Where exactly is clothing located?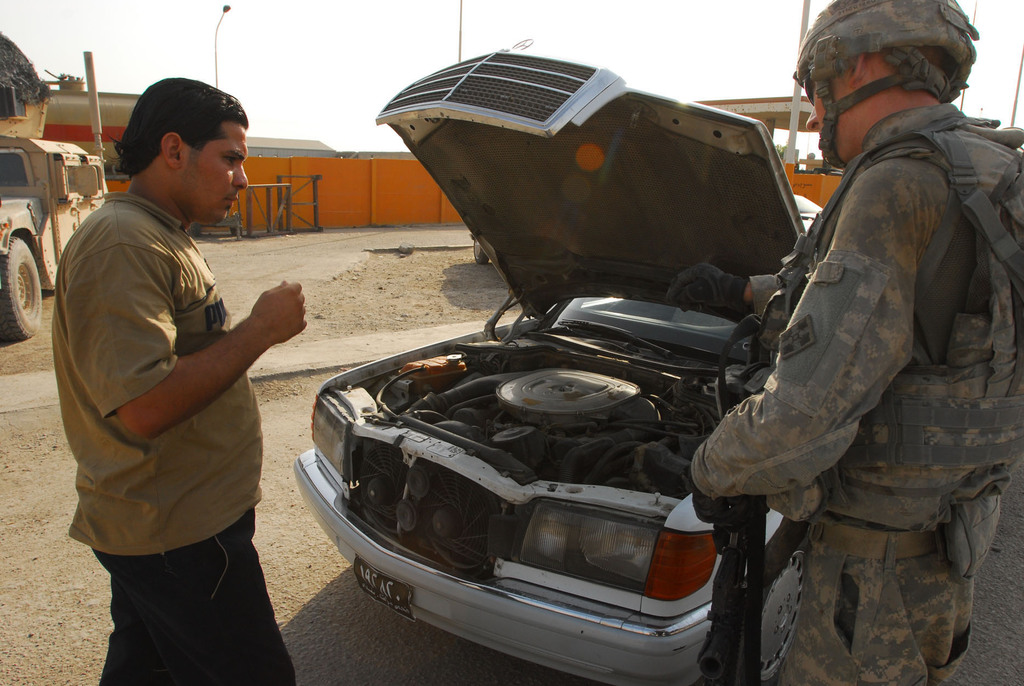
Its bounding box is bbox=[691, 105, 1023, 685].
